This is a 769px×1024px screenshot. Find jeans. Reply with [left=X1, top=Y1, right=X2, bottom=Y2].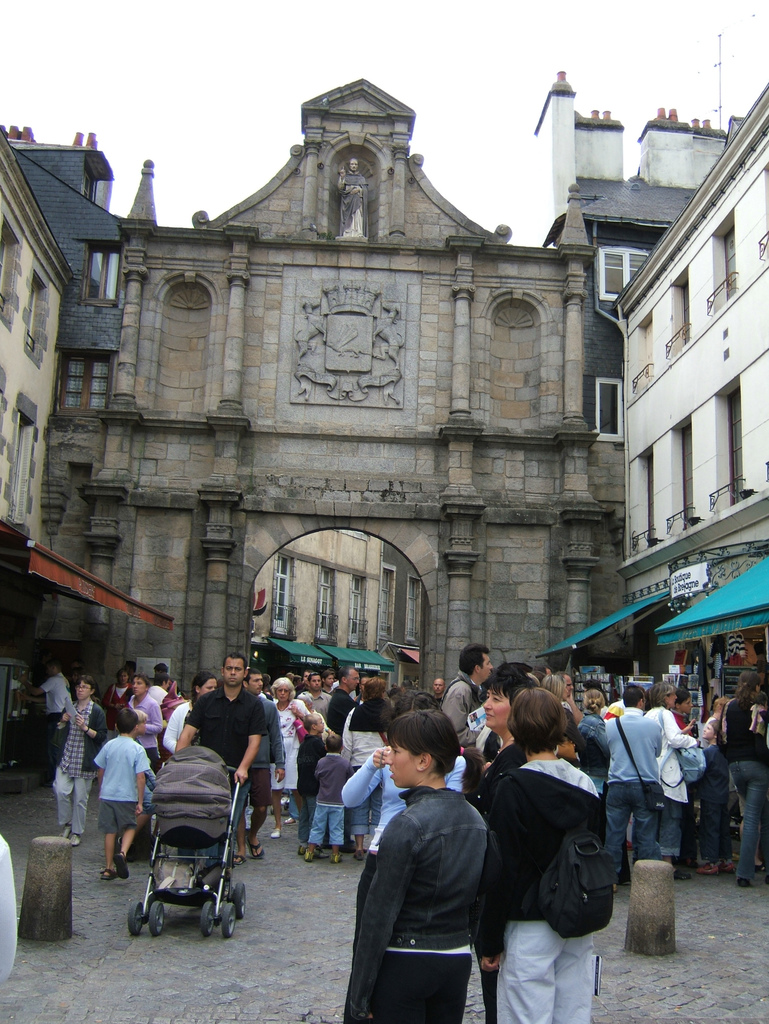
[left=307, top=805, right=357, bottom=845].
